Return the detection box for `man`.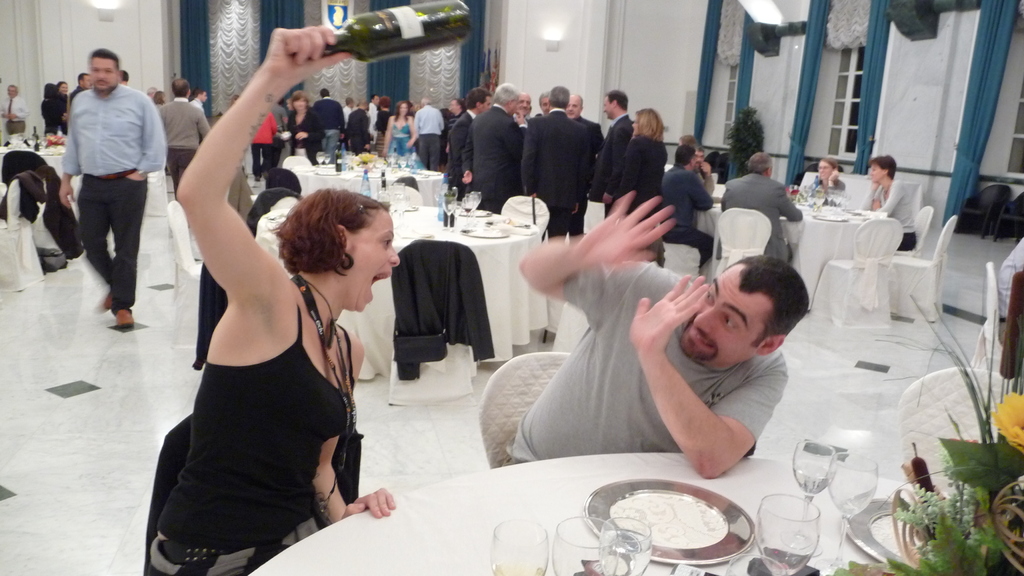
l=47, t=37, r=163, b=342.
